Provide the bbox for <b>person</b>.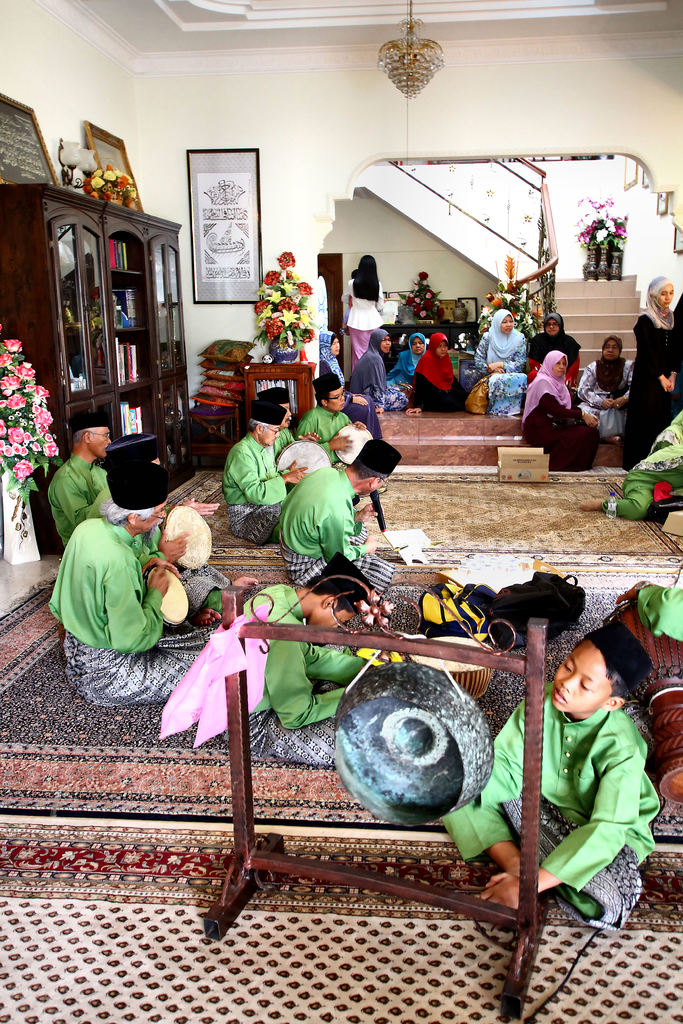
339/252/381/372.
